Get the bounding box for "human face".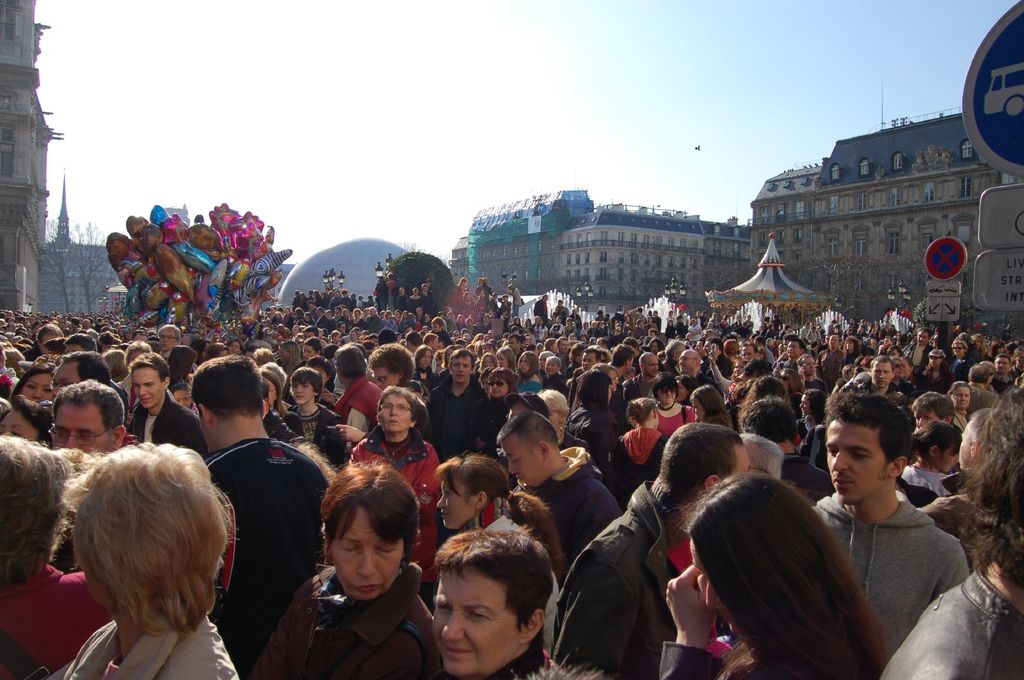
bbox=[559, 338, 569, 355].
